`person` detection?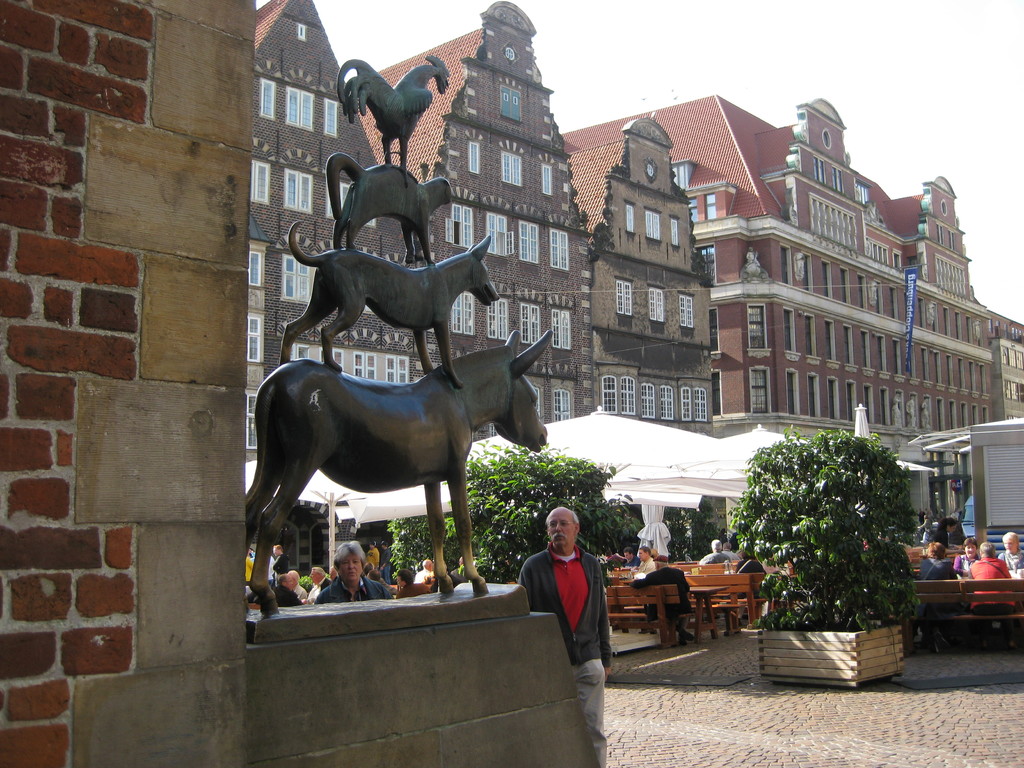
box=[998, 529, 1023, 569]
